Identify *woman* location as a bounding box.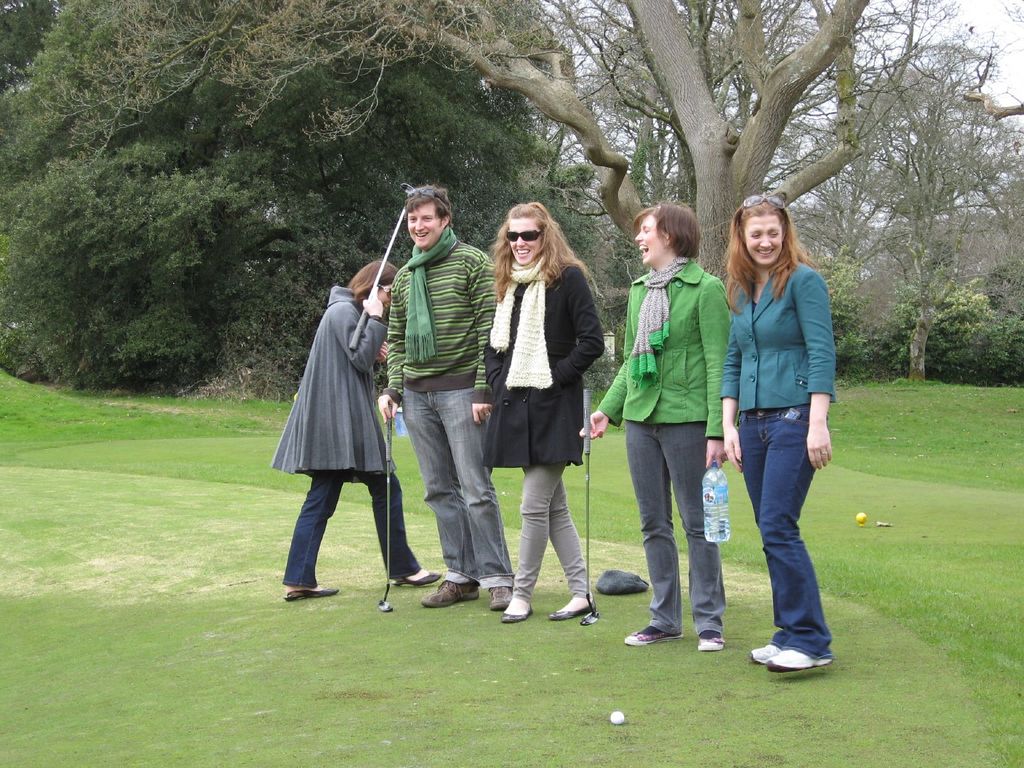
(719,190,845,675).
